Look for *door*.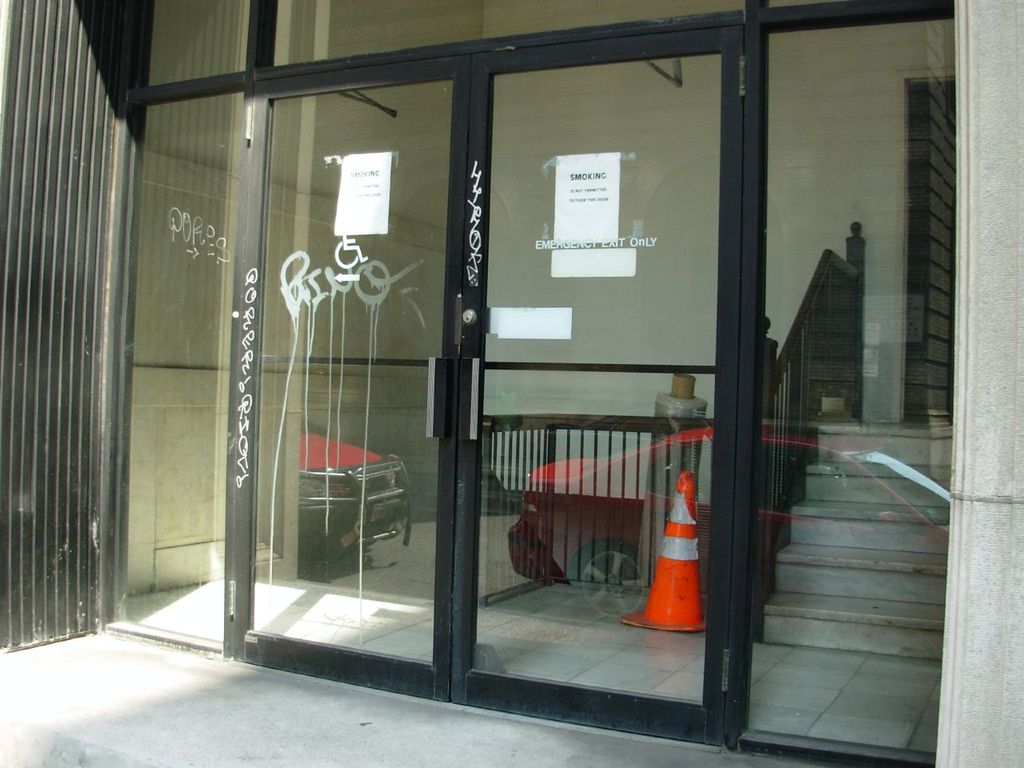
Found: {"x1": 234, "y1": 81, "x2": 475, "y2": 651}.
